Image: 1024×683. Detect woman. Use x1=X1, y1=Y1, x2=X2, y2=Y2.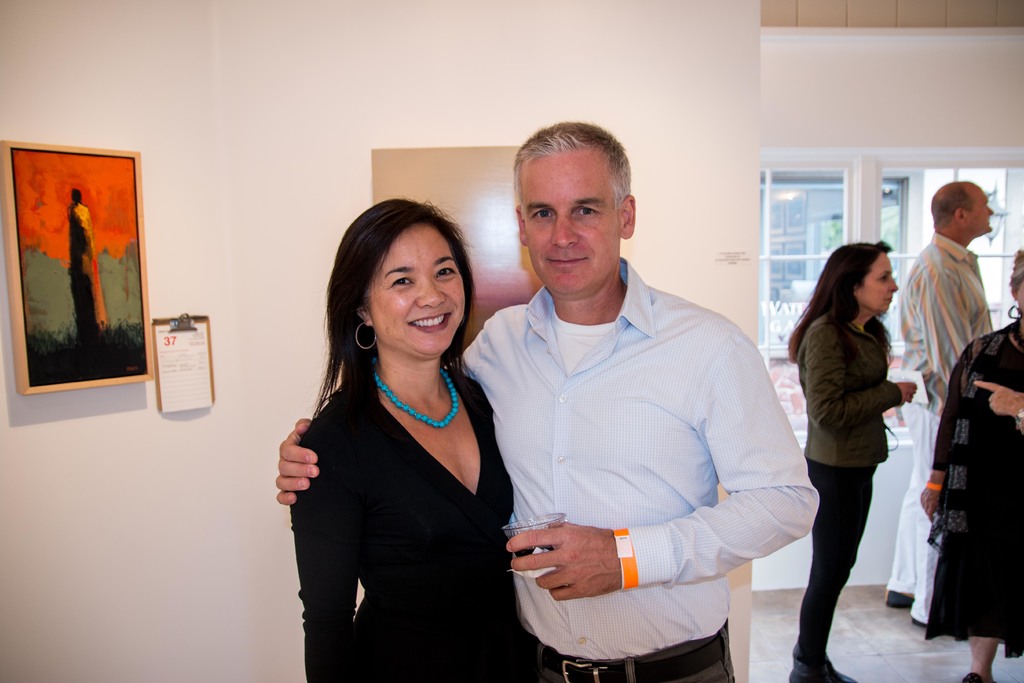
x1=280, y1=165, x2=530, y2=682.
